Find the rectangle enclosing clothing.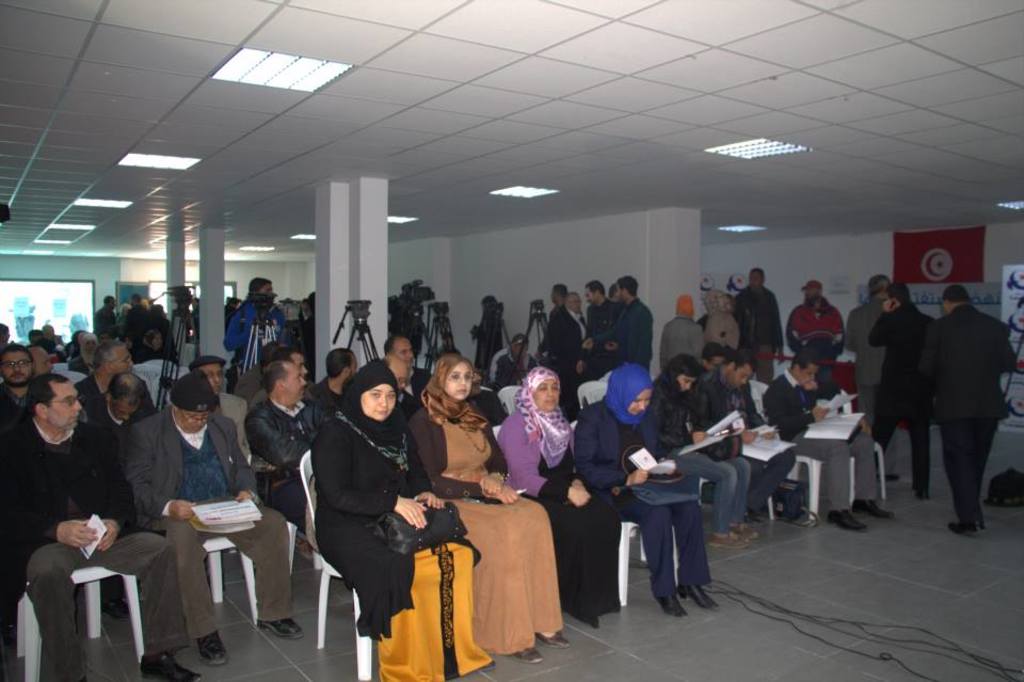
x1=650, y1=306, x2=702, y2=367.
